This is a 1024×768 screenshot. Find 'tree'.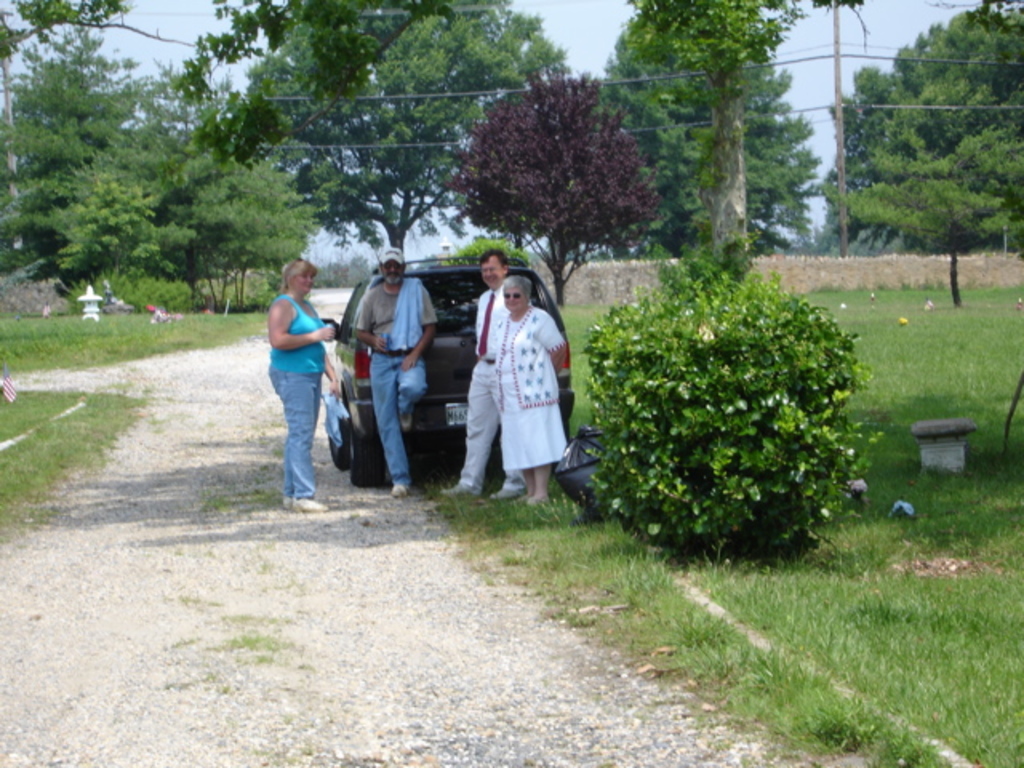
Bounding box: {"x1": 798, "y1": 130, "x2": 1022, "y2": 307}.
